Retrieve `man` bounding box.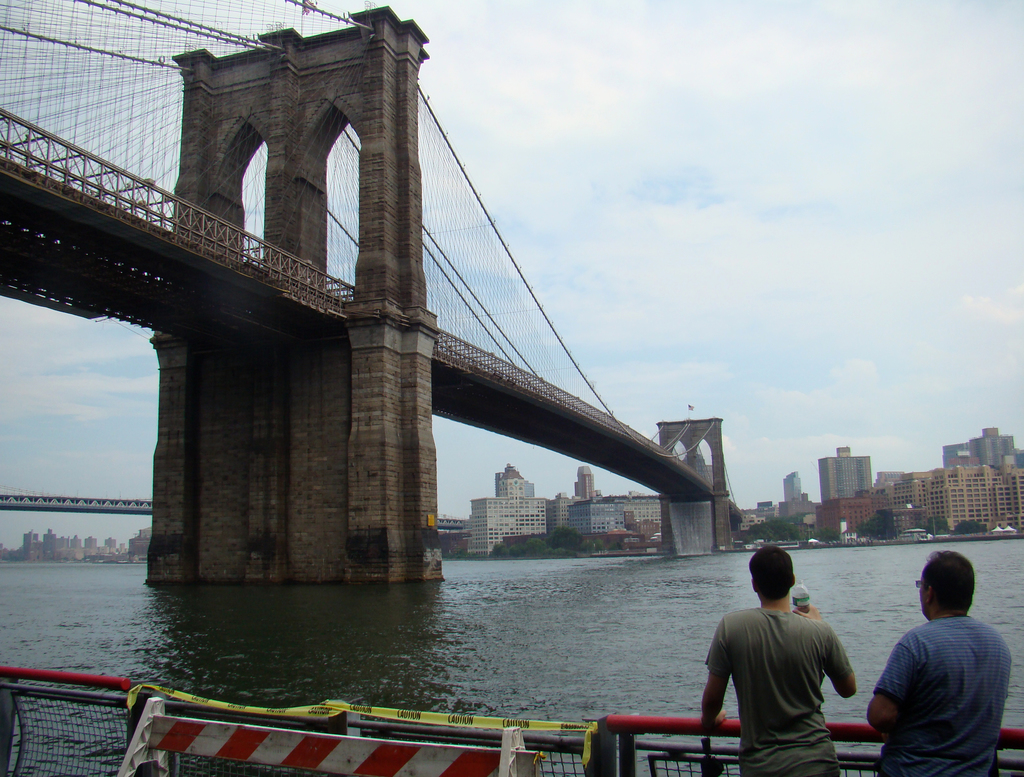
Bounding box: [left=863, top=552, right=1023, bottom=770].
